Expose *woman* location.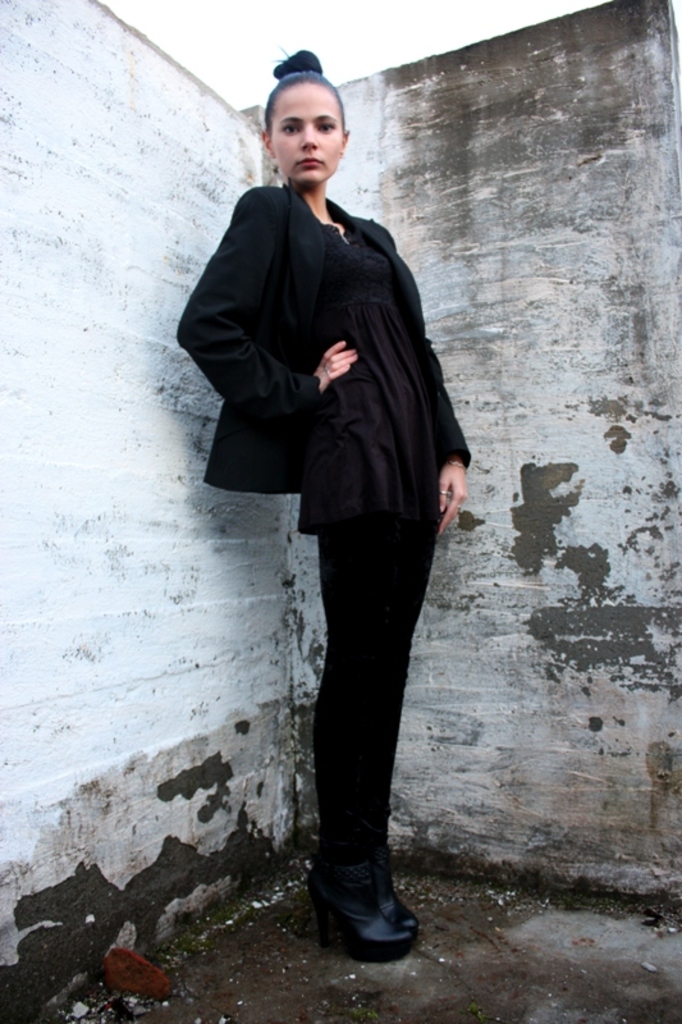
Exposed at [left=180, top=79, right=494, bottom=963].
